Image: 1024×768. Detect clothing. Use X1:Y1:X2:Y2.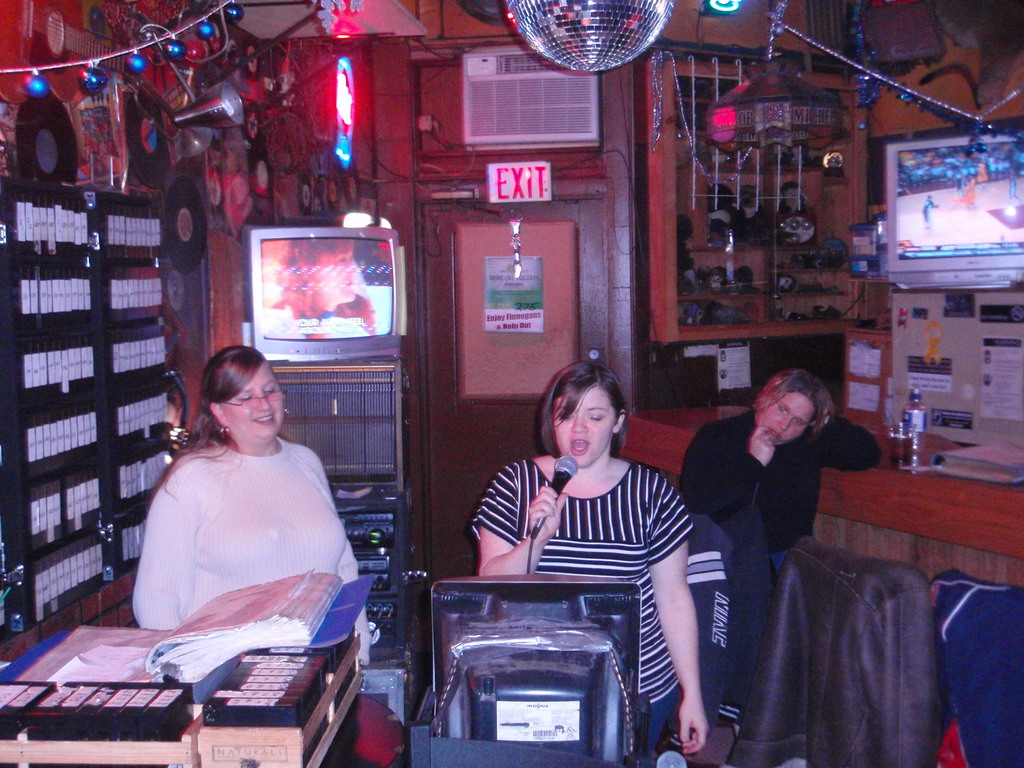
929:566:1023:767.
